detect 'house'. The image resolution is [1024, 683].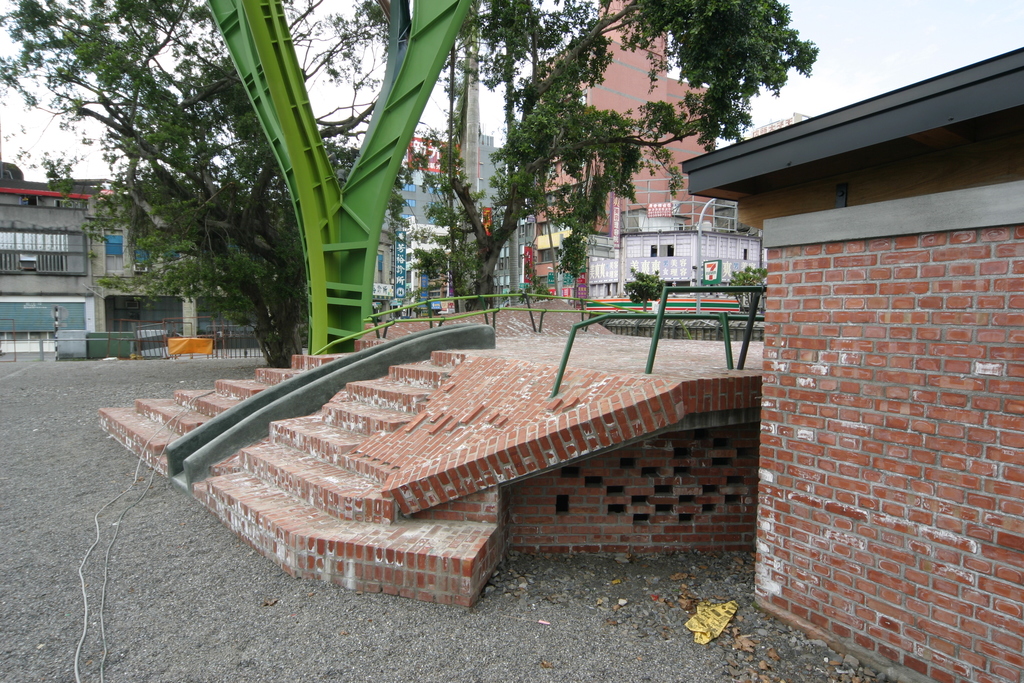
<region>109, 181, 300, 360</region>.
